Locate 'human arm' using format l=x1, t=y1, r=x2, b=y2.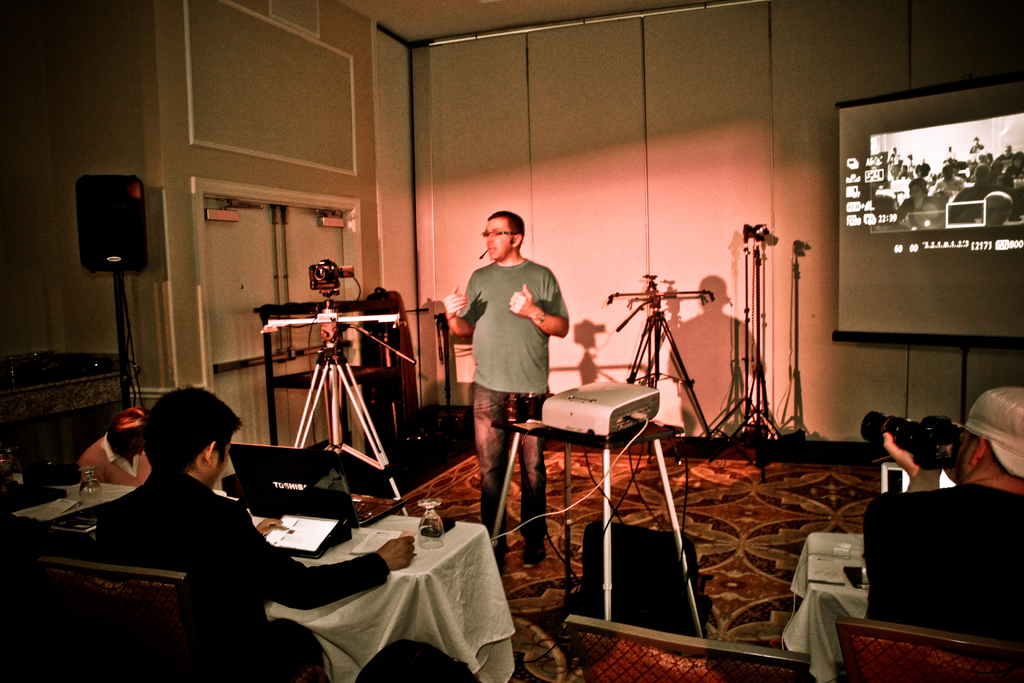
l=236, t=506, r=420, b=610.
